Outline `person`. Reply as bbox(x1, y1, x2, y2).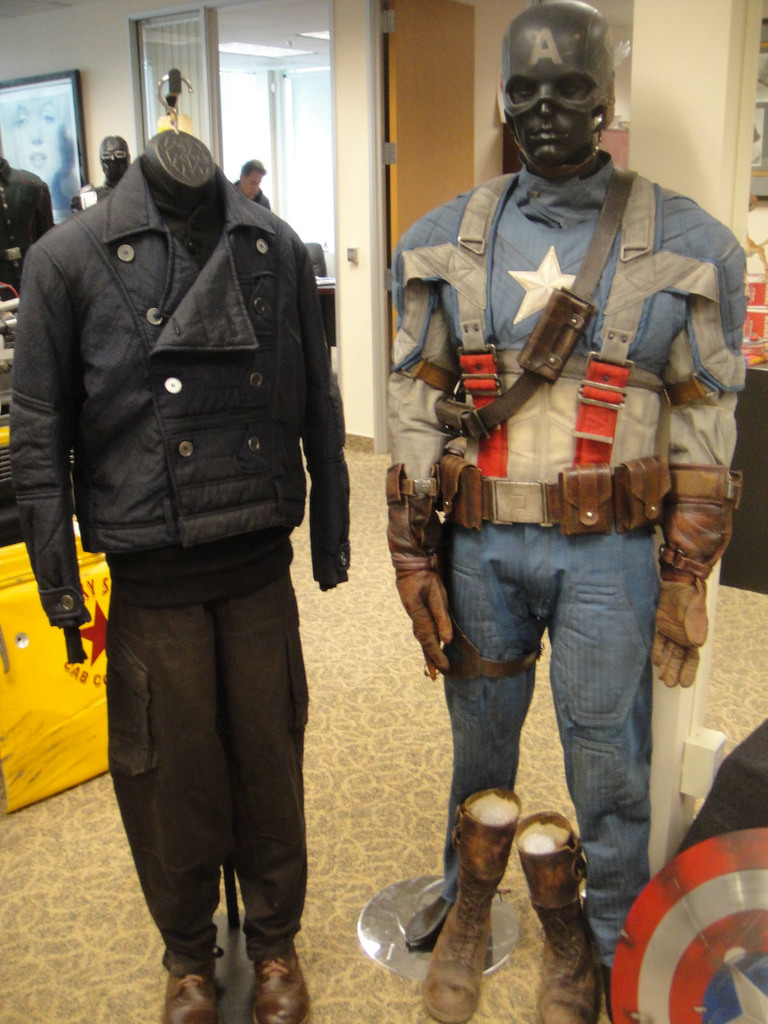
bbox(234, 161, 281, 213).
